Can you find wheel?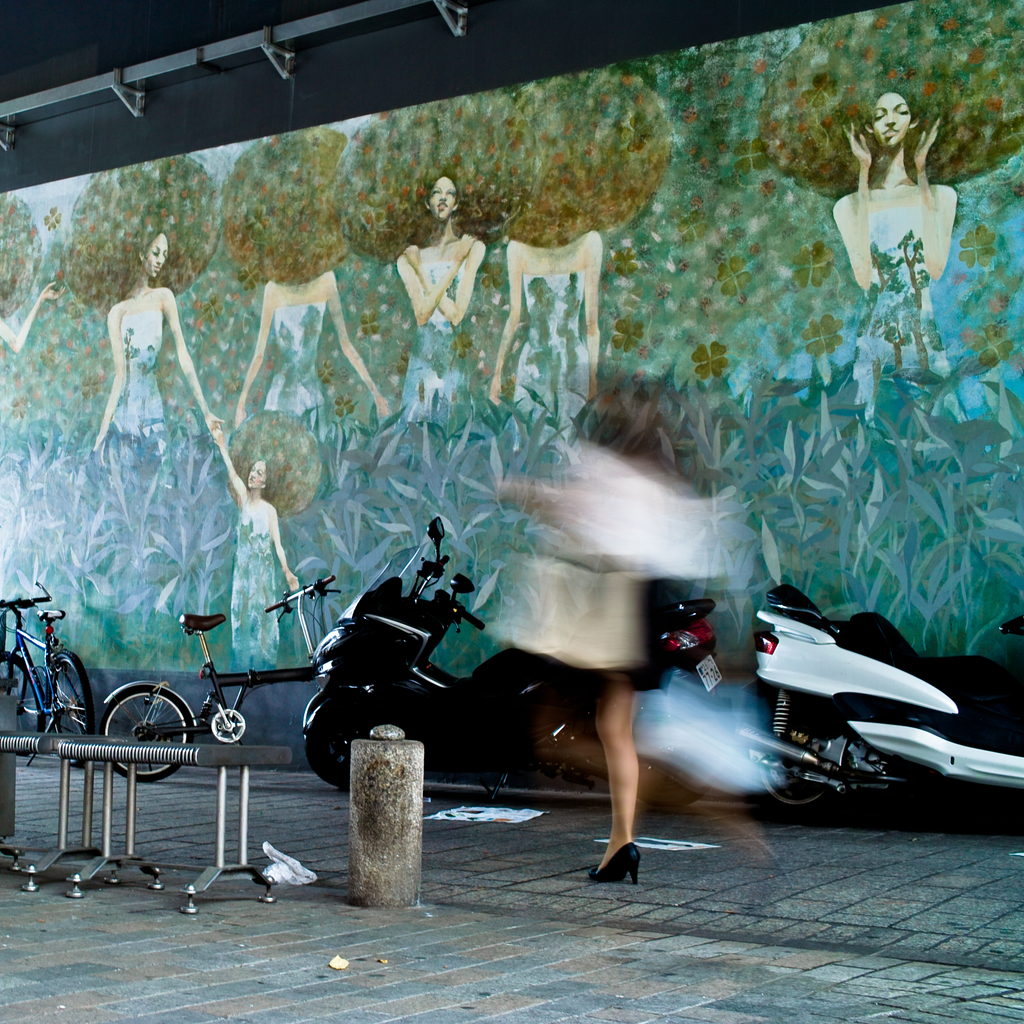
Yes, bounding box: select_region(301, 710, 370, 791).
